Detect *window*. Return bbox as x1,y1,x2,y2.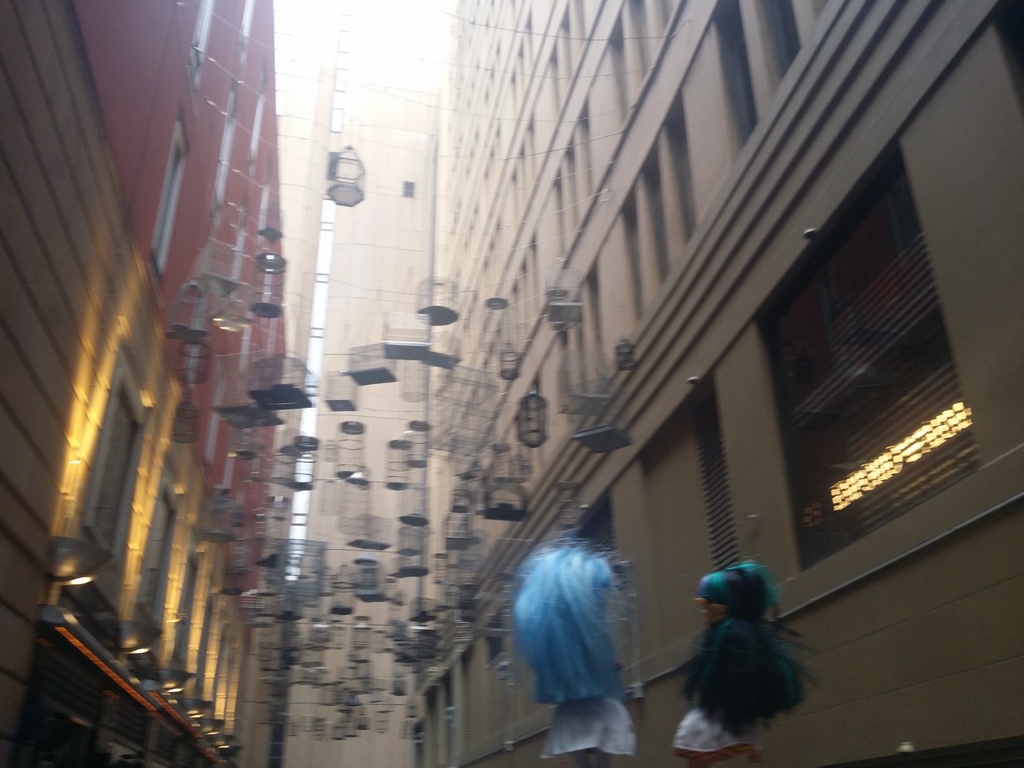
585,265,607,378.
